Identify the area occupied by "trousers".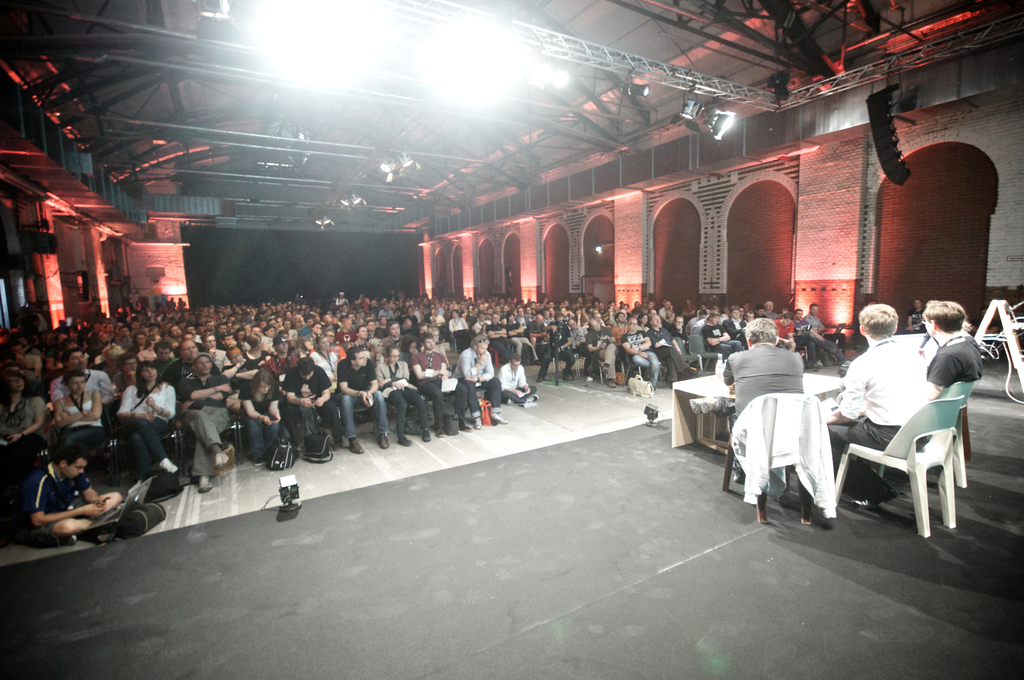
Area: x1=332 y1=386 x2=392 y2=439.
